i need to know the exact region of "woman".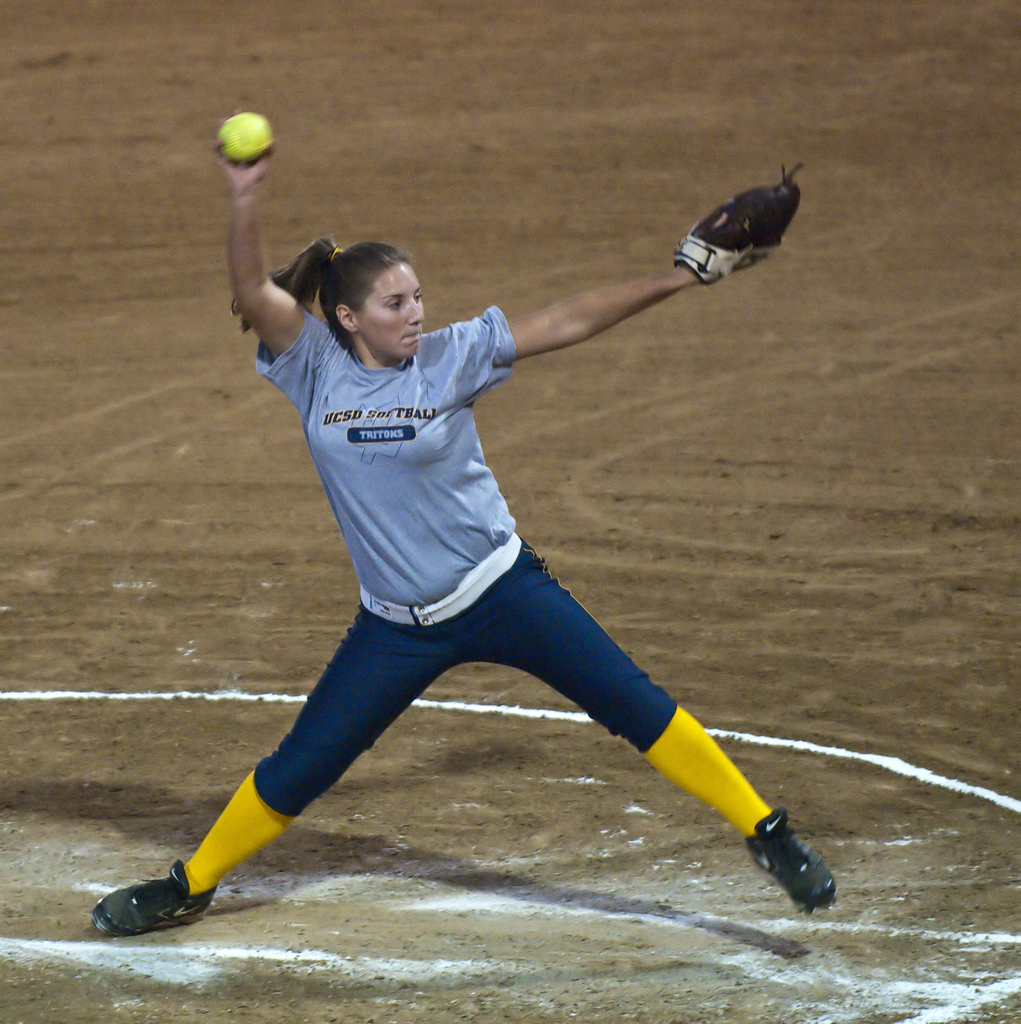
Region: locate(124, 193, 836, 995).
